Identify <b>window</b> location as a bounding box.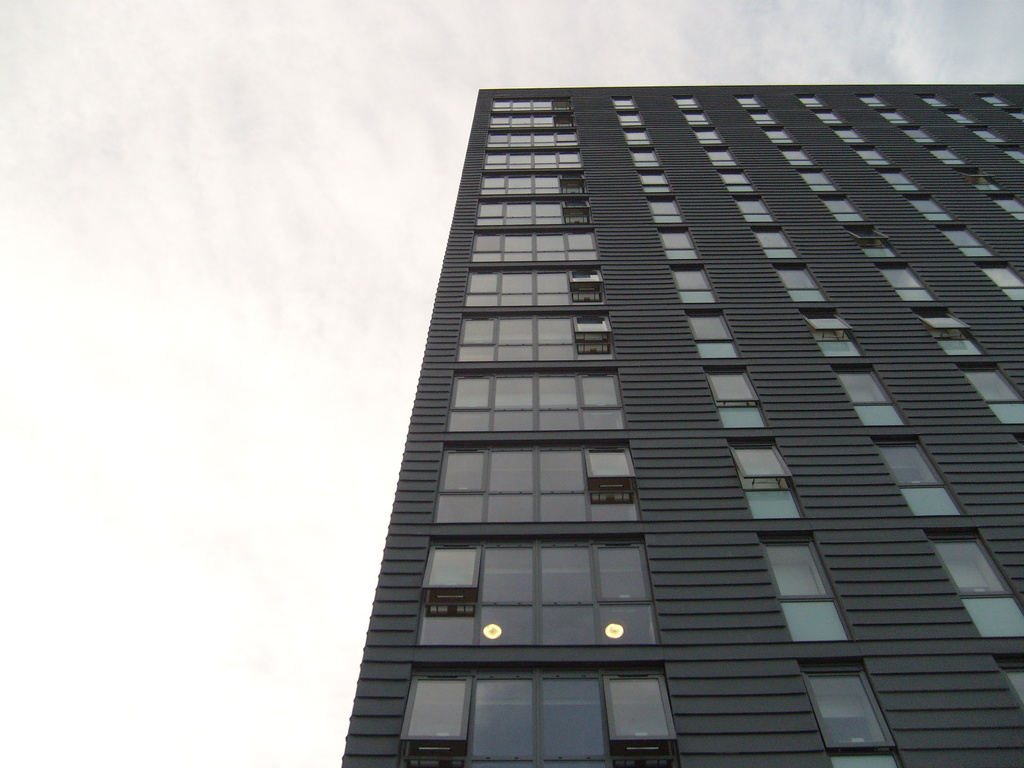
{"x1": 552, "y1": 99, "x2": 572, "y2": 113}.
